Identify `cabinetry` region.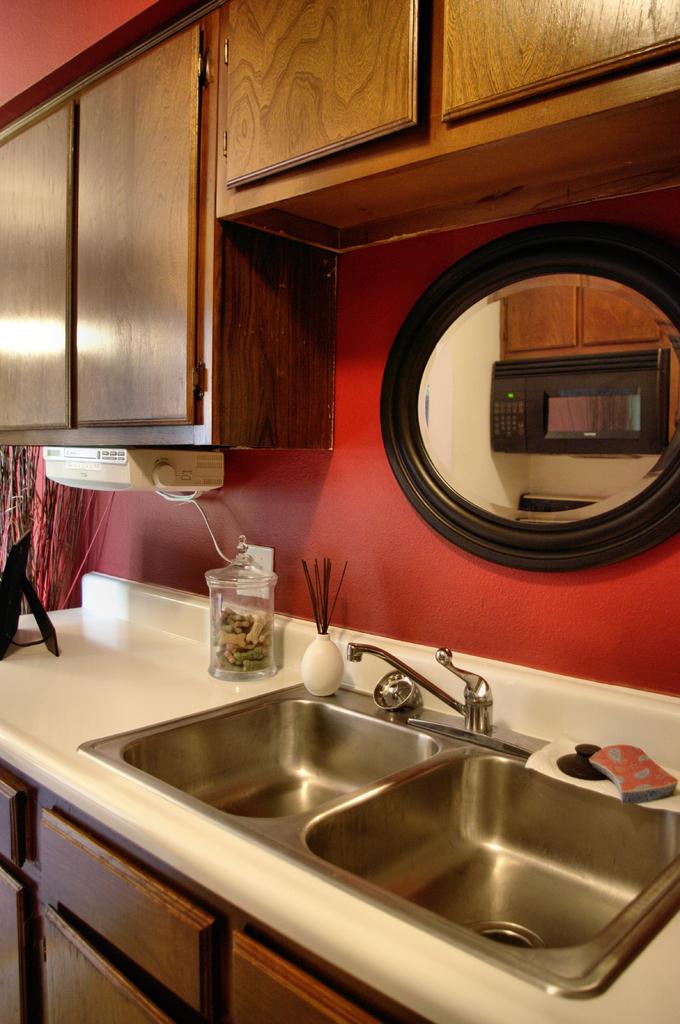
Region: [x1=0, y1=753, x2=443, y2=1023].
